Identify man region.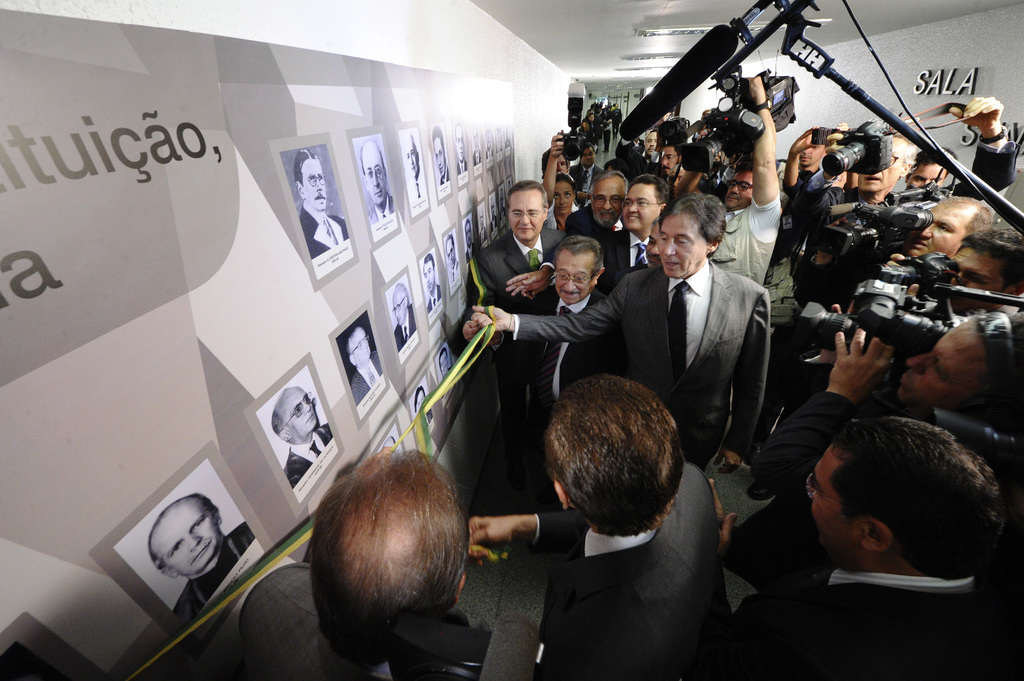
Region: [394,282,416,353].
